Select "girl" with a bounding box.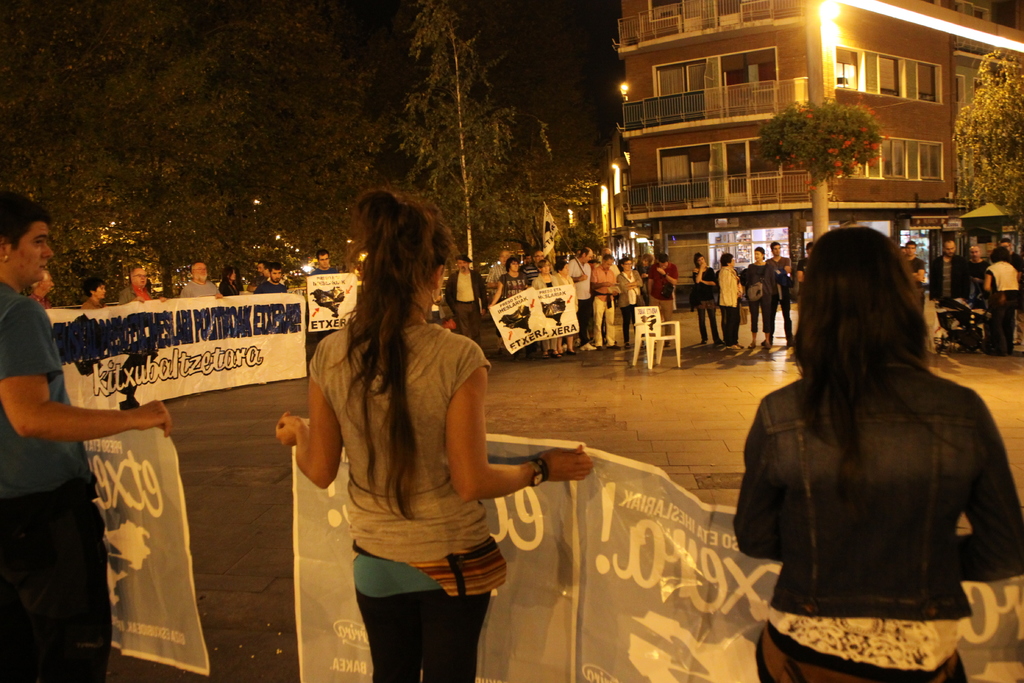
l=264, t=186, r=589, b=682.
